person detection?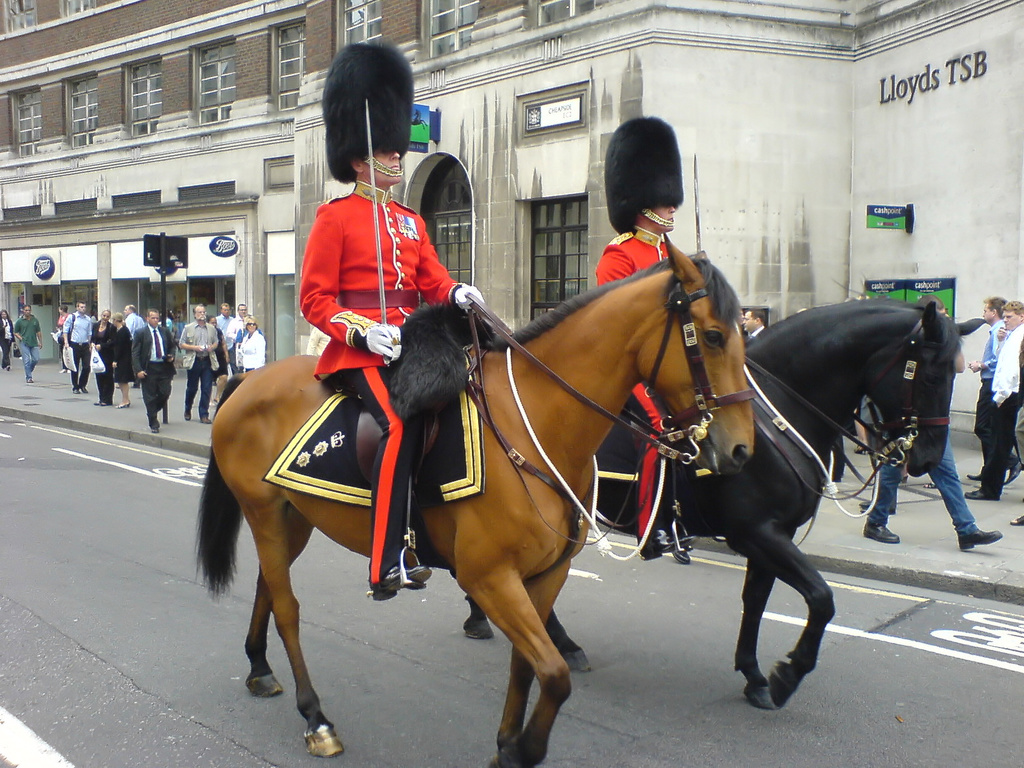
locate(57, 305, 70, 374)
